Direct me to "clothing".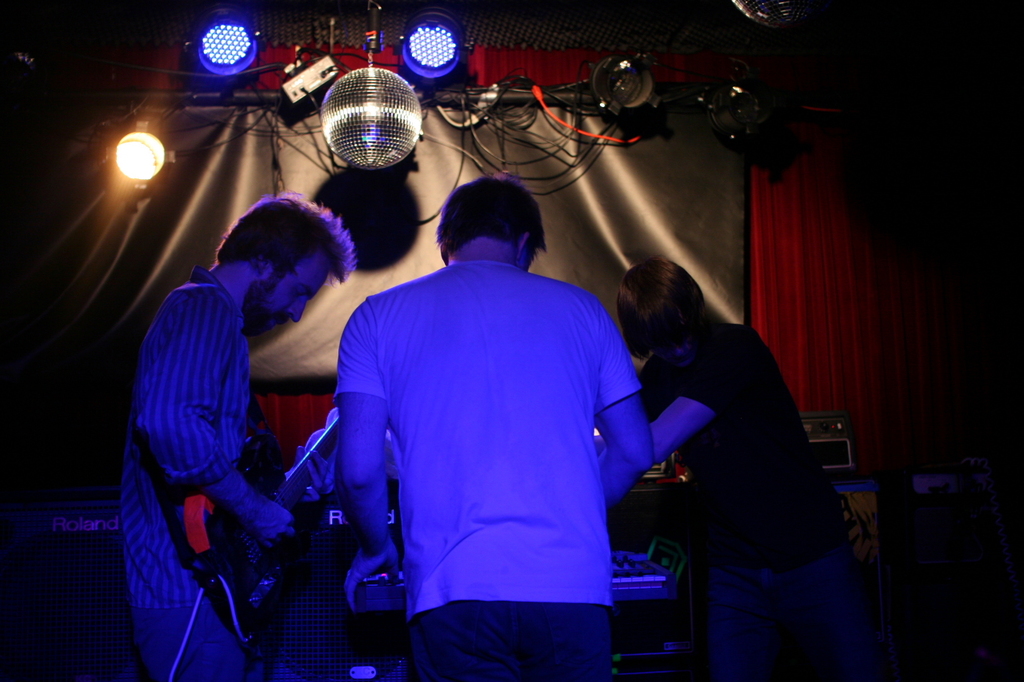
Direction: [337, 258, 638, 681].
